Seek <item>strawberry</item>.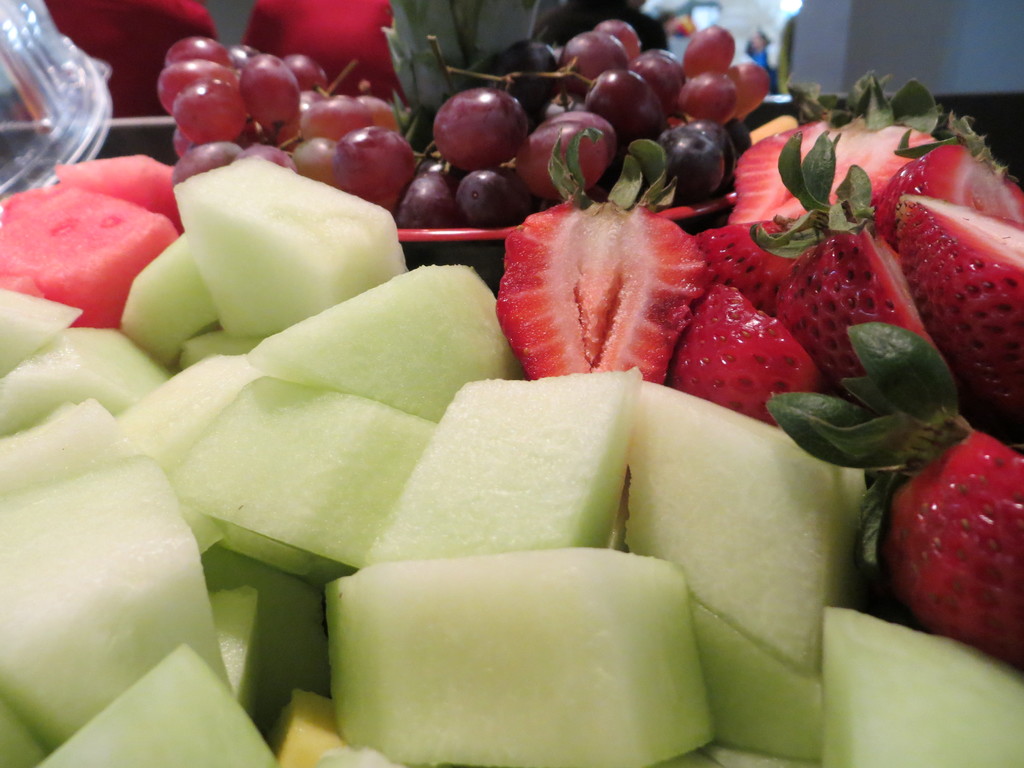
[758,321,1023,667].
